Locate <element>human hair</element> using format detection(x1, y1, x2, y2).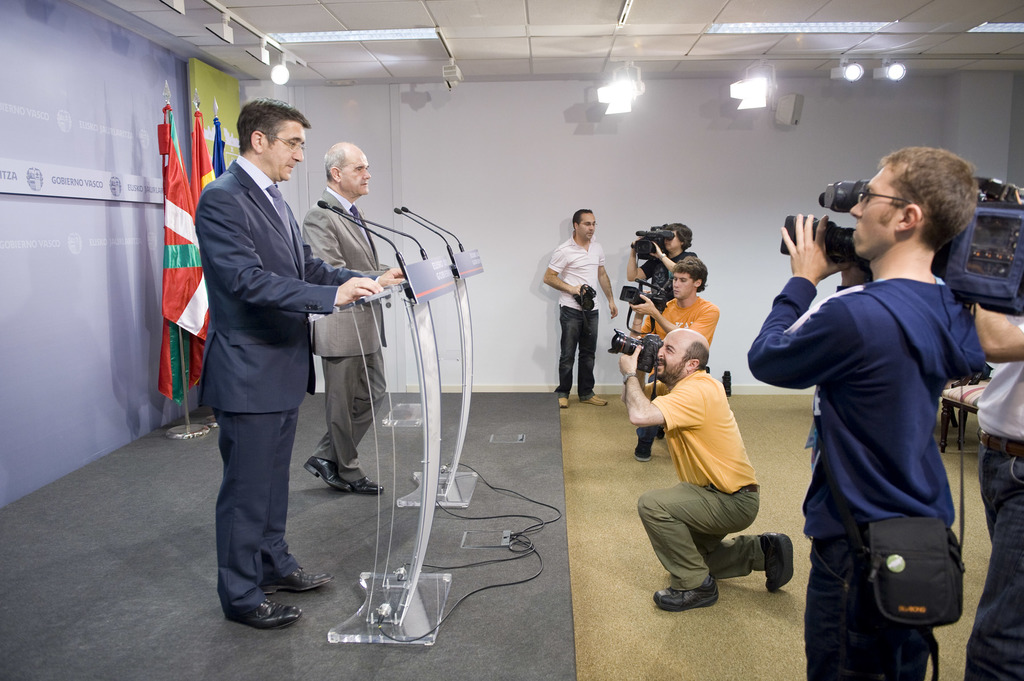
detection(229, 93, 311, 160).
